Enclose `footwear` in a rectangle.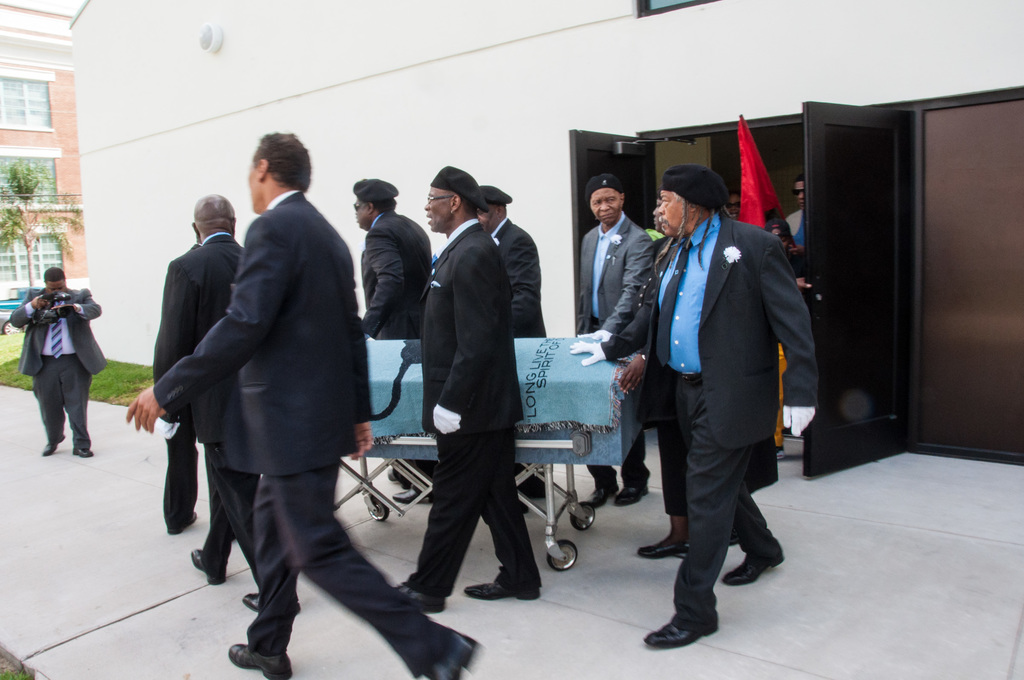
rect(616, 480, 648, 505).
